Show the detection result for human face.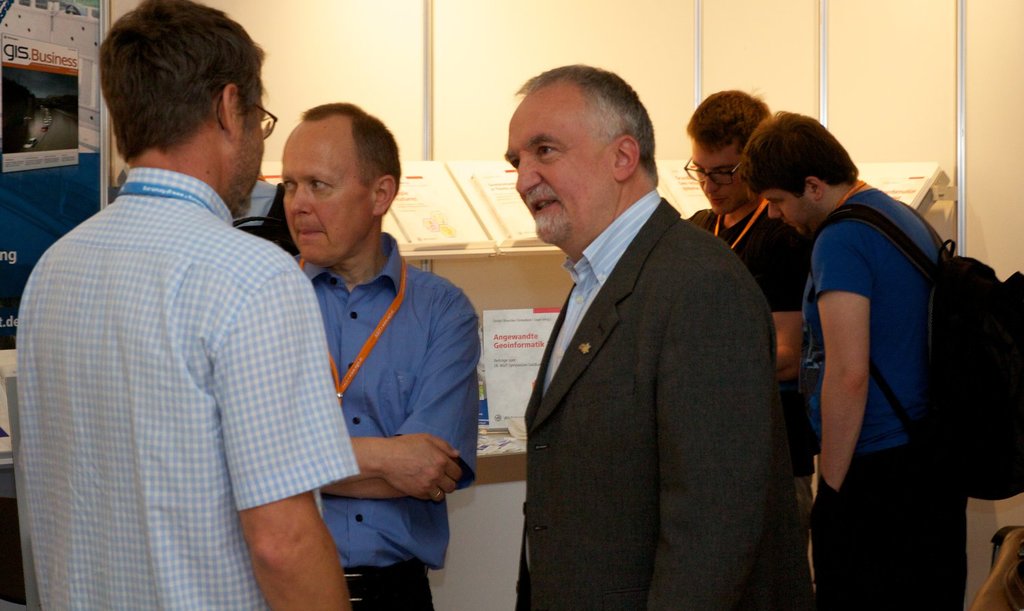
(278, 126, 374, 261).
